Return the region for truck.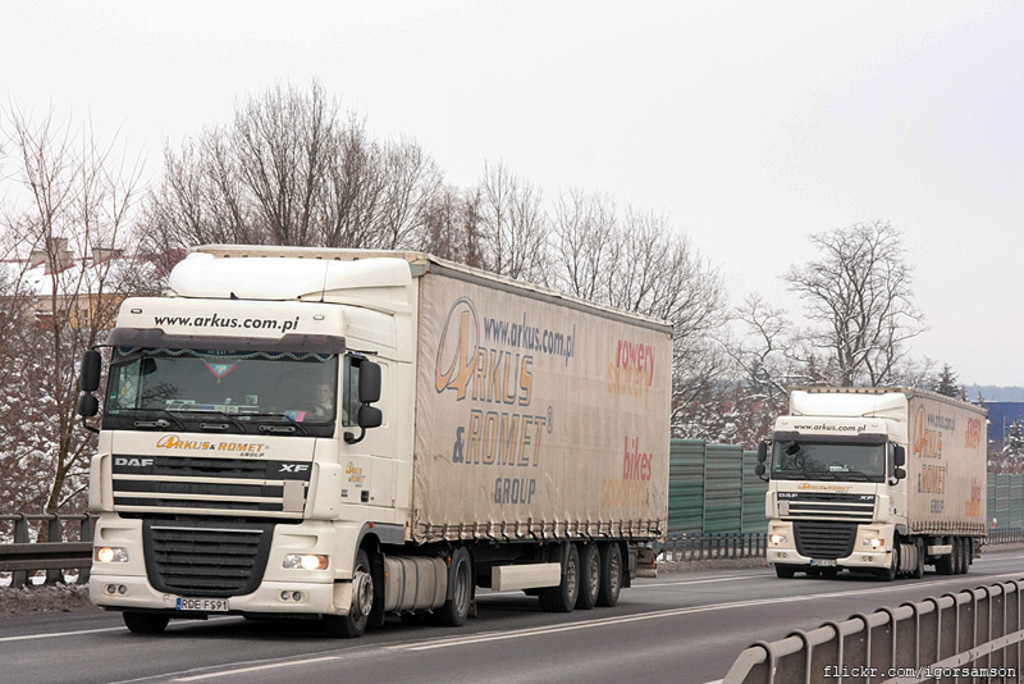
detection(73, 234, 669, 642).
